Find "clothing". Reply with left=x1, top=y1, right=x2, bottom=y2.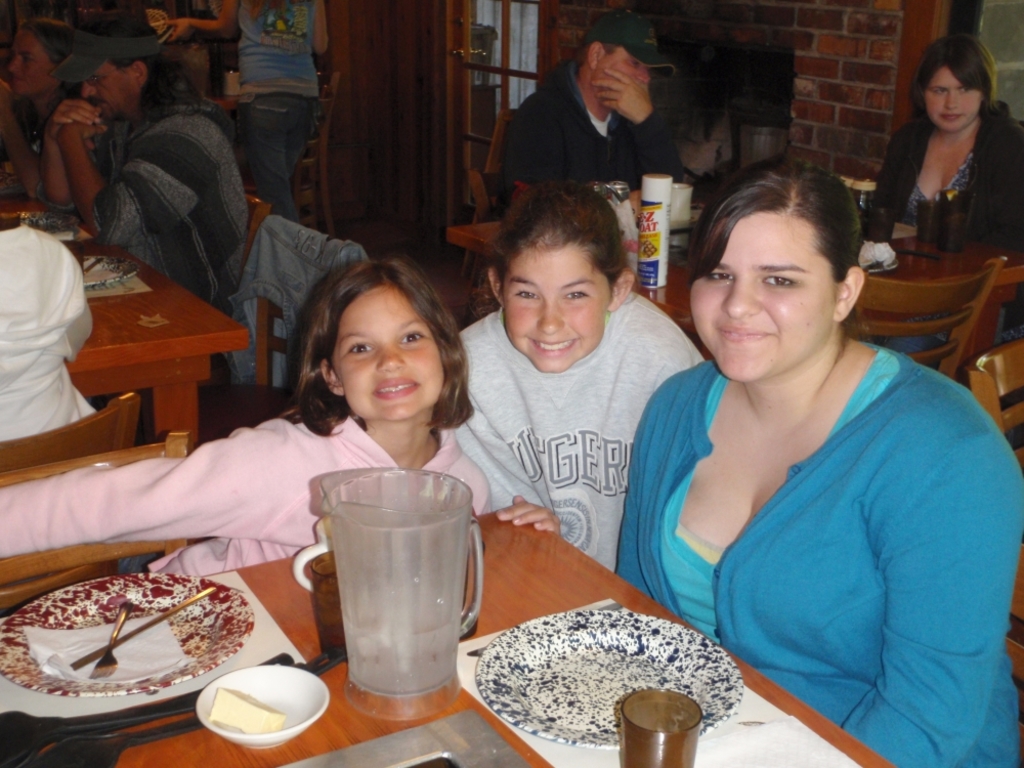
left=231, top=0, right=321, bottom=228.
